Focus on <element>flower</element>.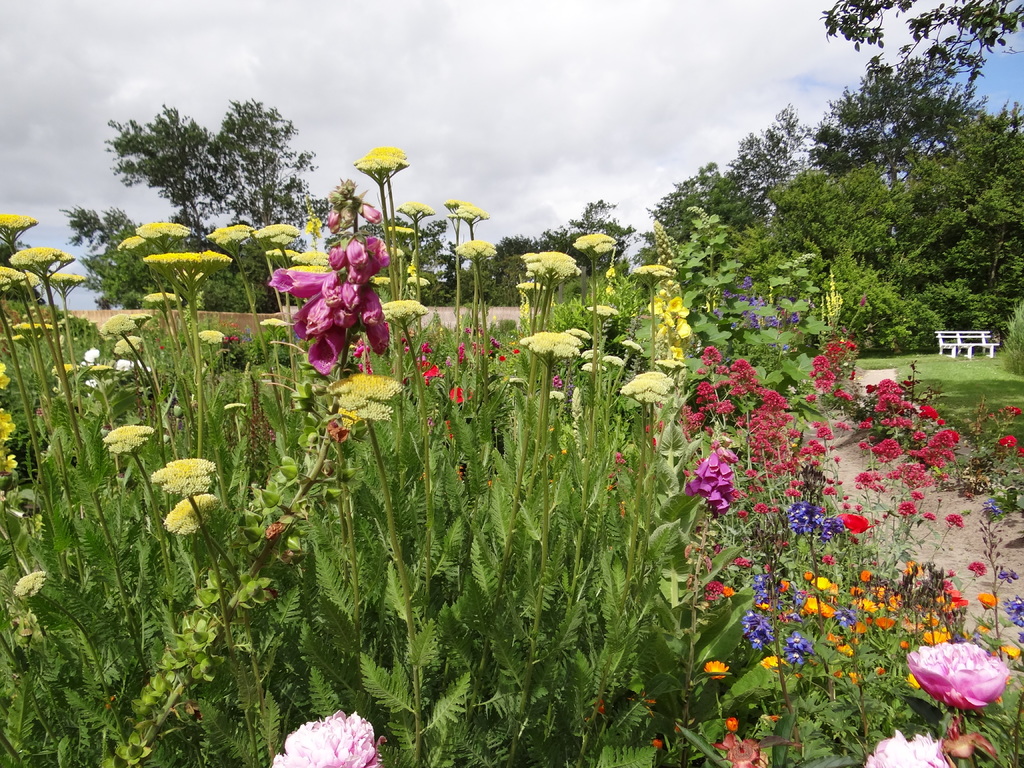
Focused at region(364, 204, 384, 223).
